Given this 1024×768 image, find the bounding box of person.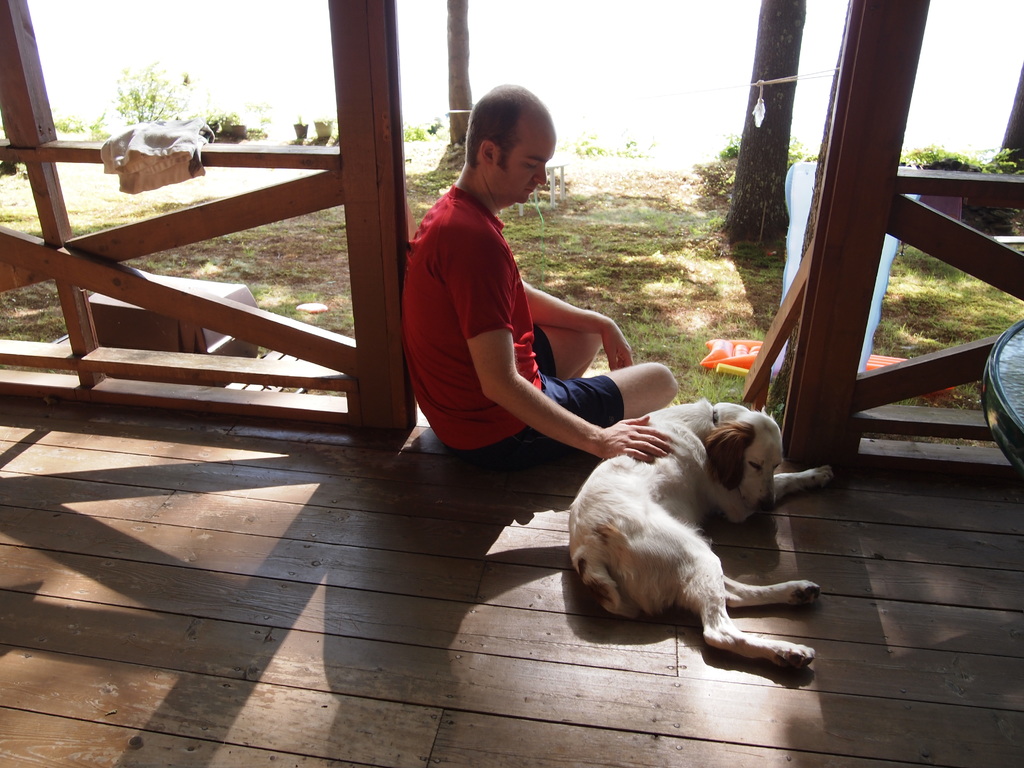
select_region(397, 78, 690, 472).
